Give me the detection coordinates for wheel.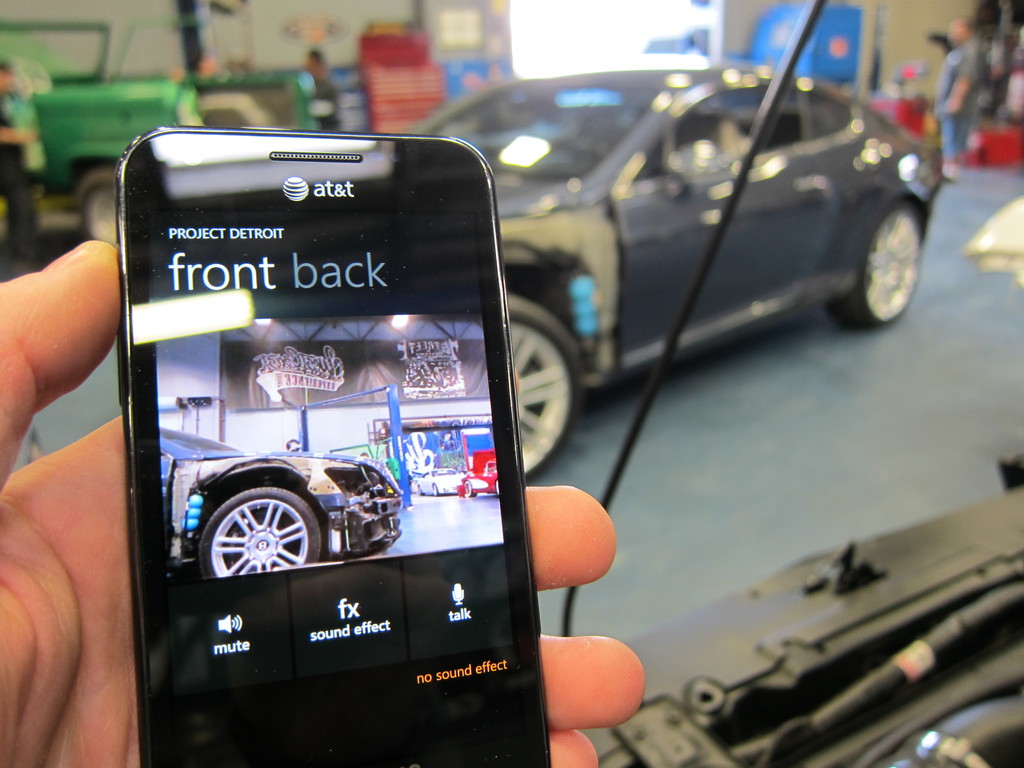
pyautogui.locateOnScreen(419, 488, 424, 497).
